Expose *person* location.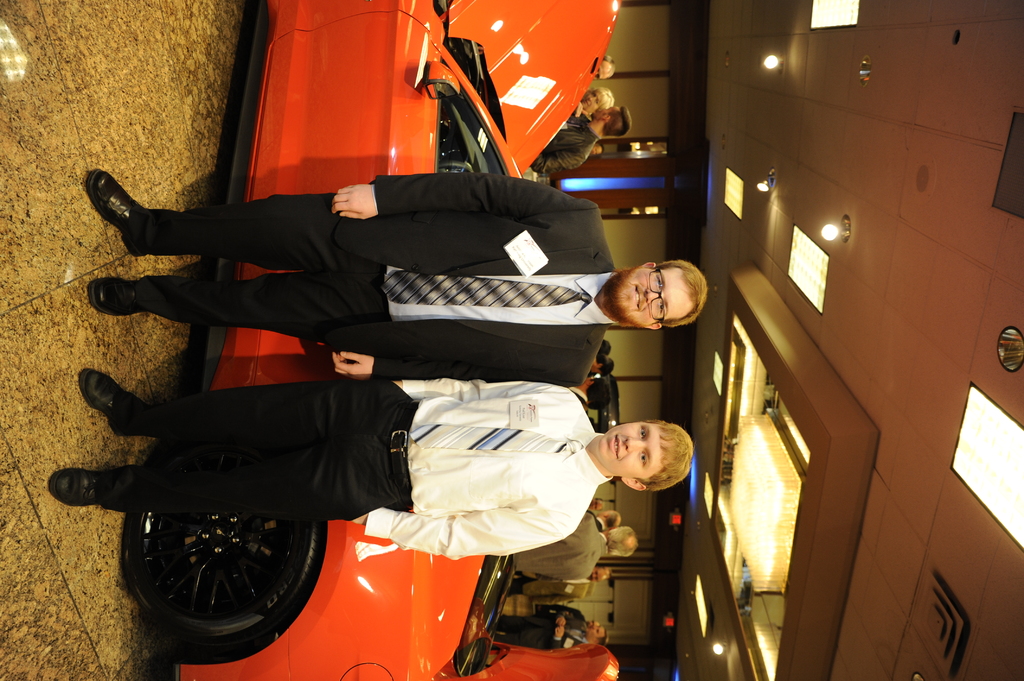
Exposed at [504, 562, 614, 605].
